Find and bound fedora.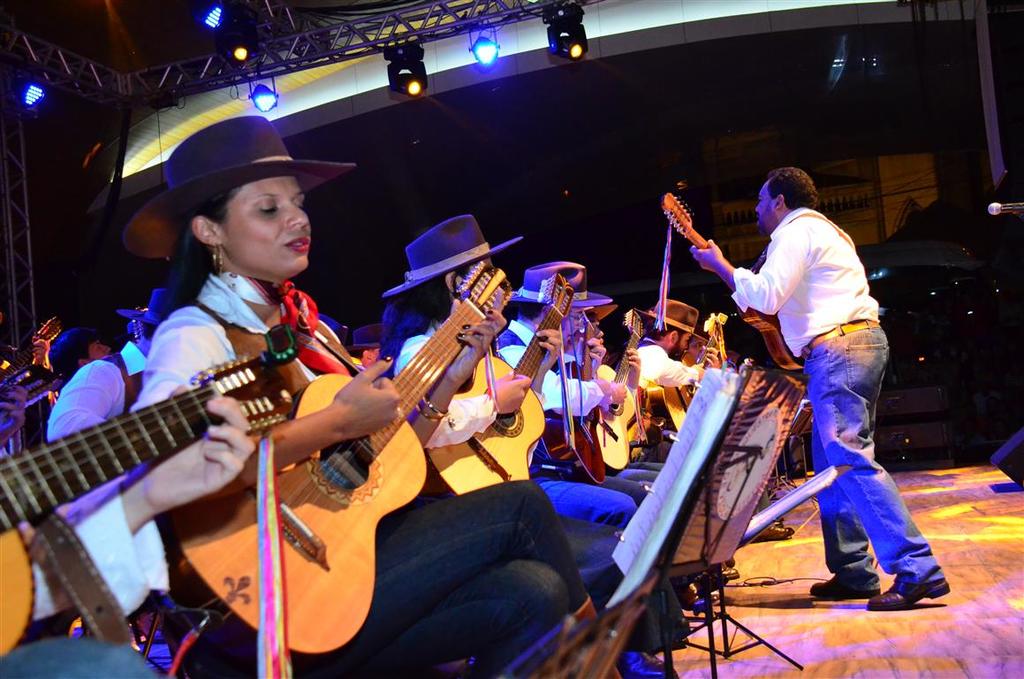
Bound: box(512, 256, 613, 301).
